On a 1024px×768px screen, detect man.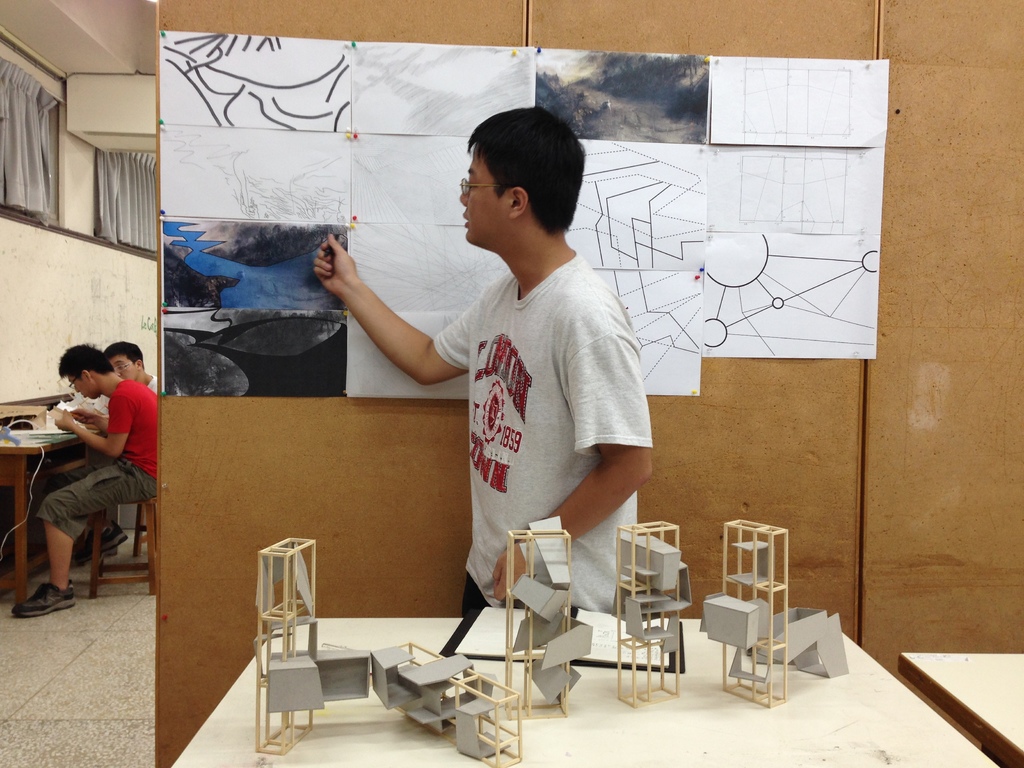
BBox(313, 98, 660, 619).
